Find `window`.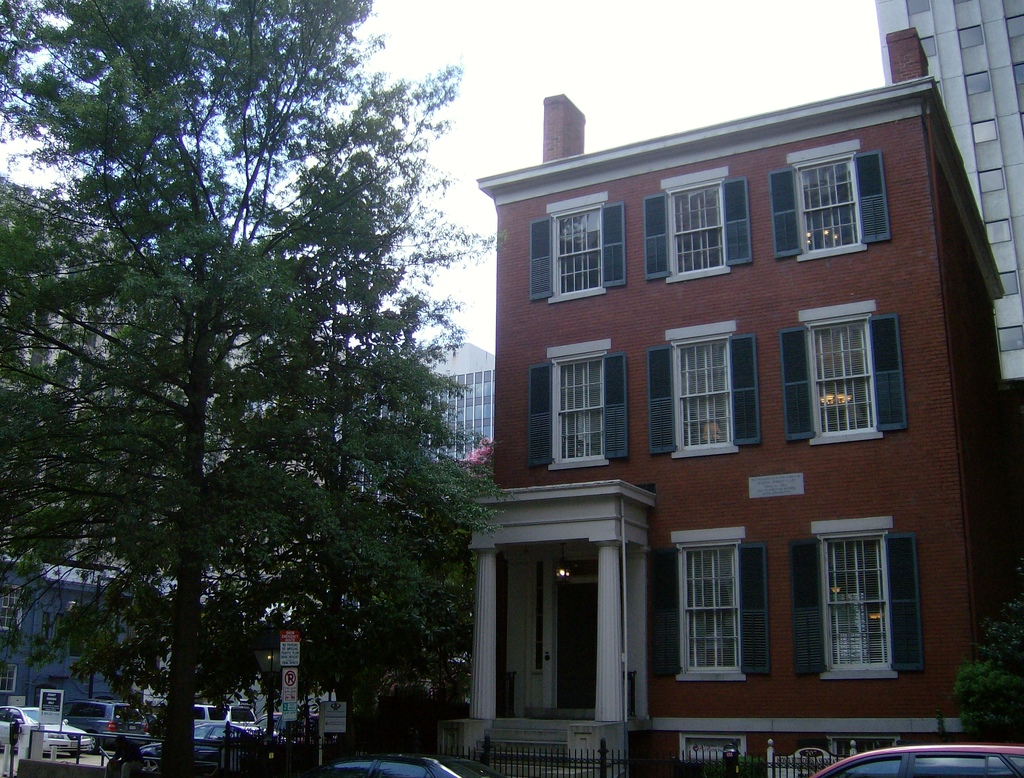
box(971, 115, 999, 143).
